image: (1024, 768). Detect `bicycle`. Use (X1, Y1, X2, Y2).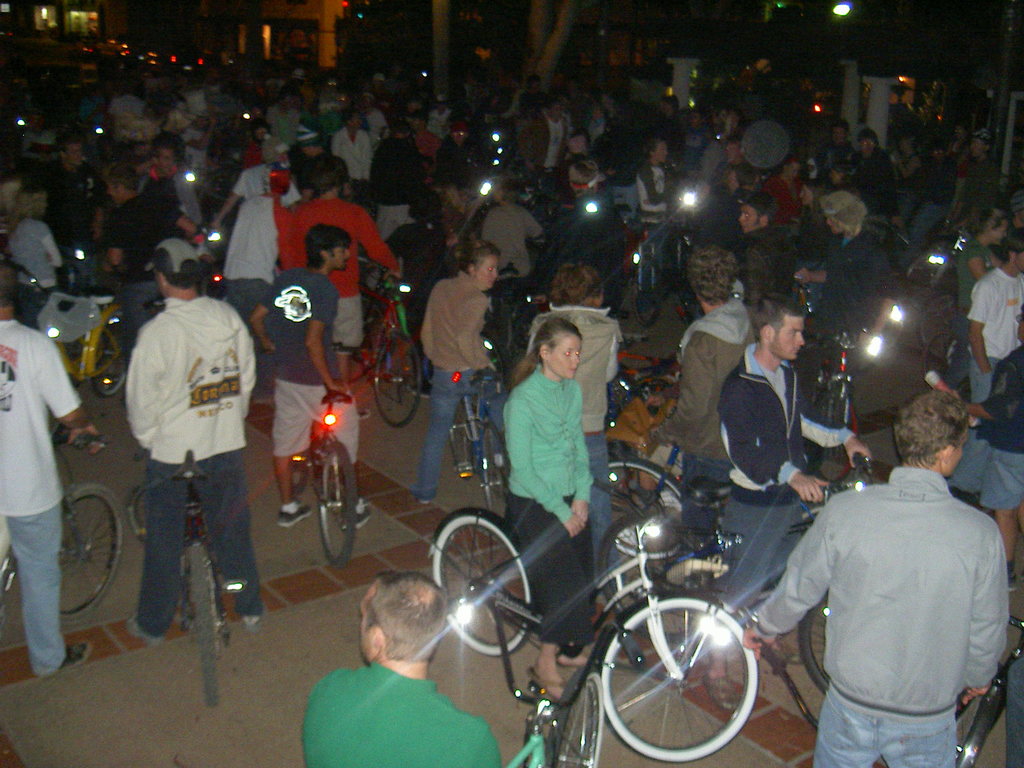
(594, 449, 964, 701).
